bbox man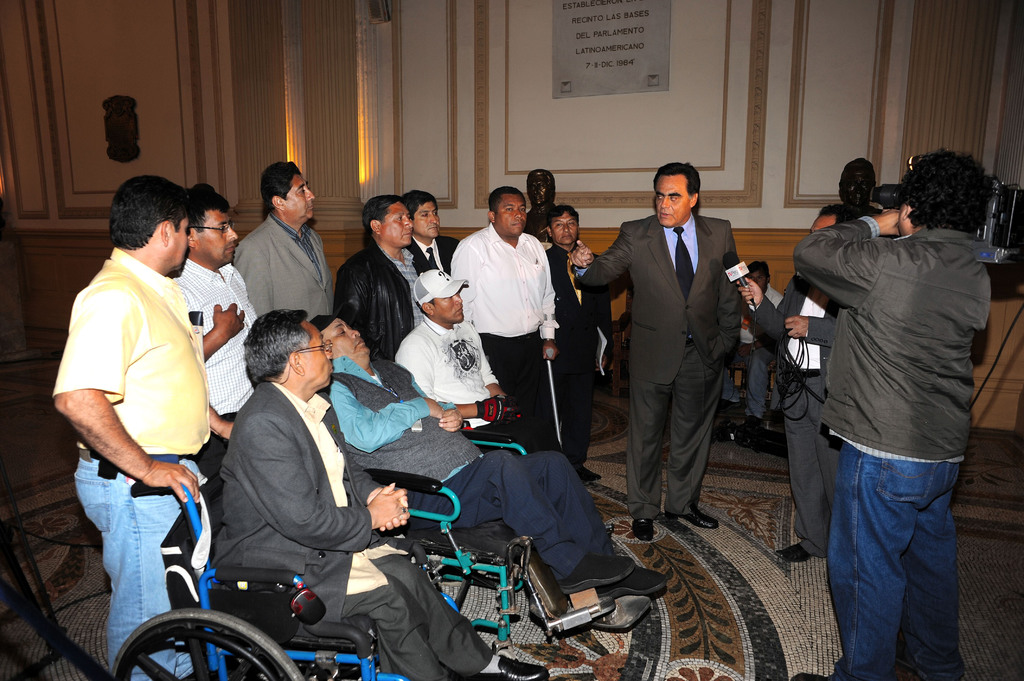
locate(447, 184, 588, 482)
